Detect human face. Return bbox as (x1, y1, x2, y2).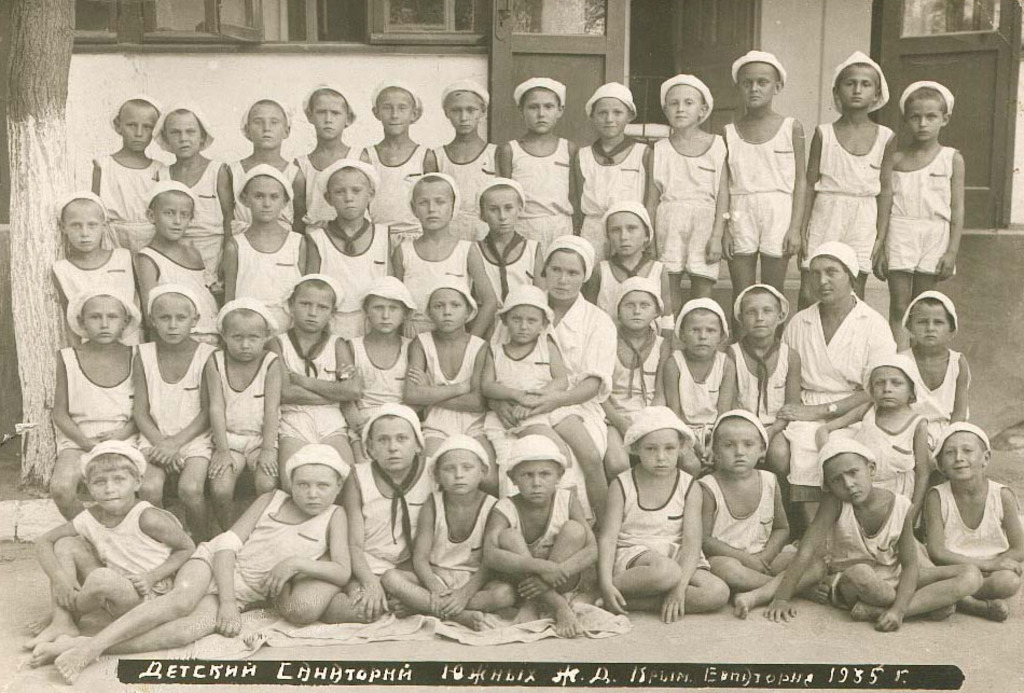
(246, 178, 286, 223).
